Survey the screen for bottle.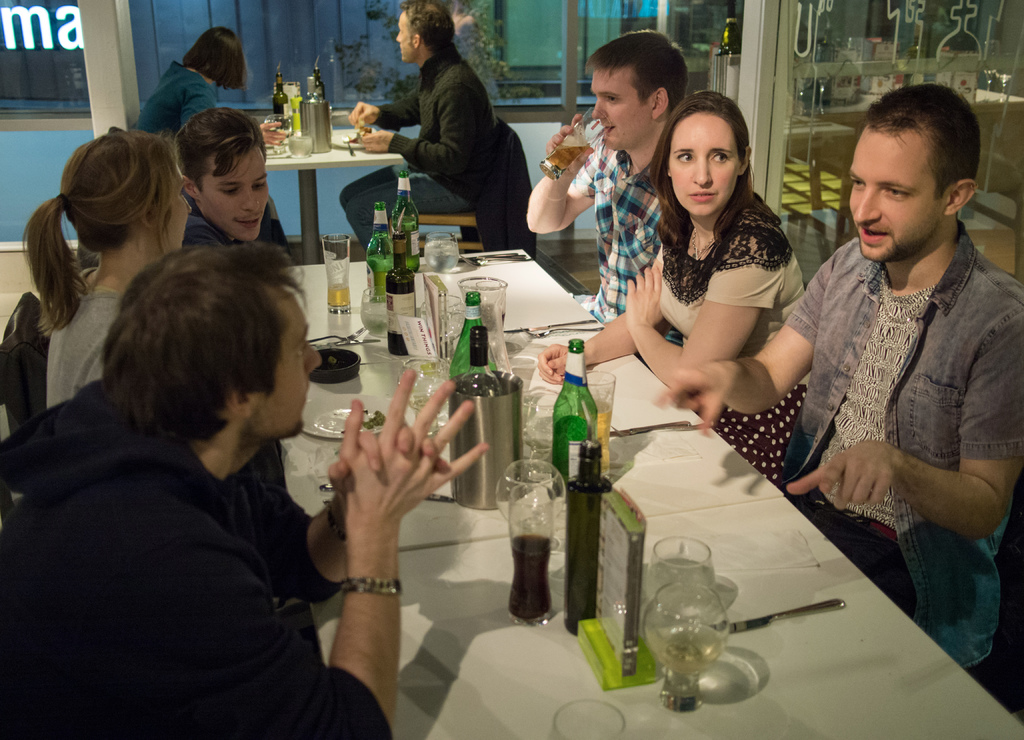
Survey found: l=271, t=65, r=291, b=119.
